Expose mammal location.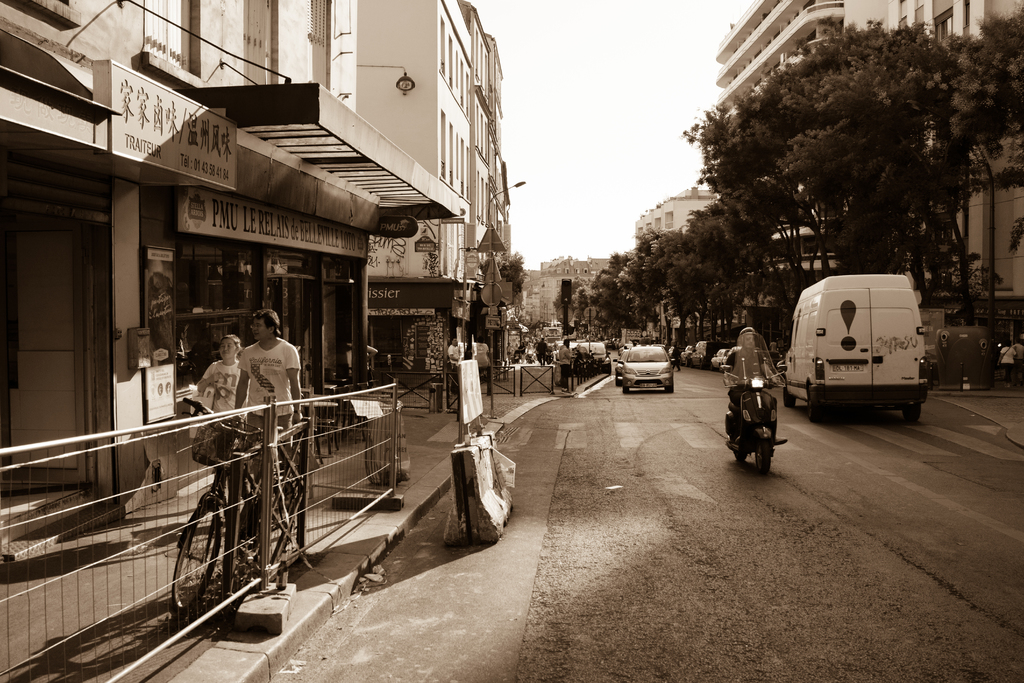
Exposed at x1=1013 y1=342 x2=1022 y2=379.
